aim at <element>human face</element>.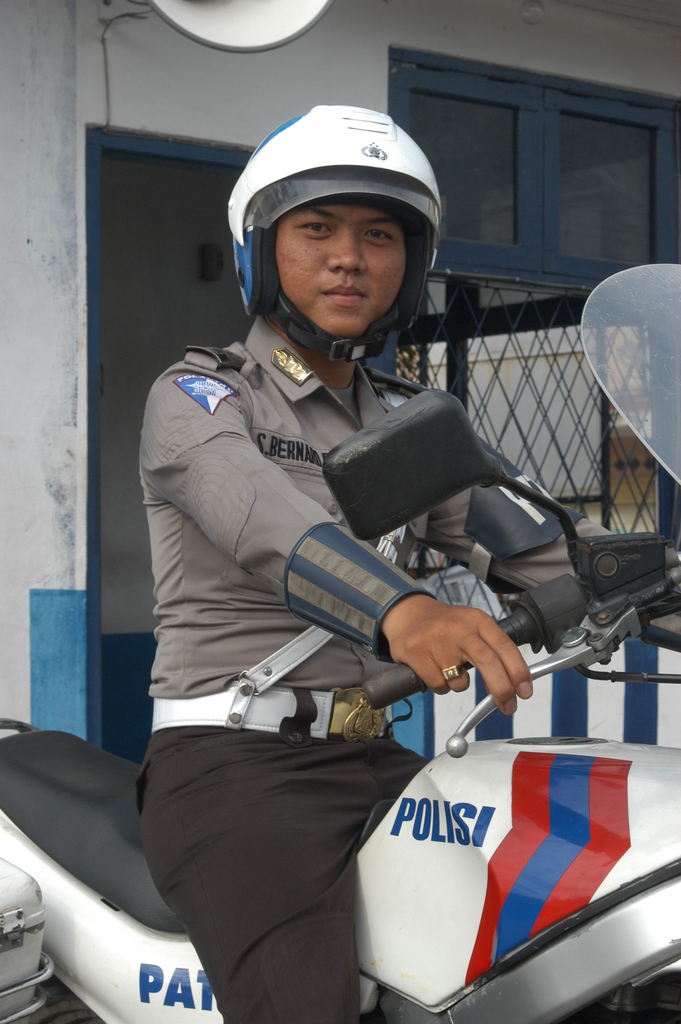
Aimed at x1=275, y1=202, x2=408, y2=339.
